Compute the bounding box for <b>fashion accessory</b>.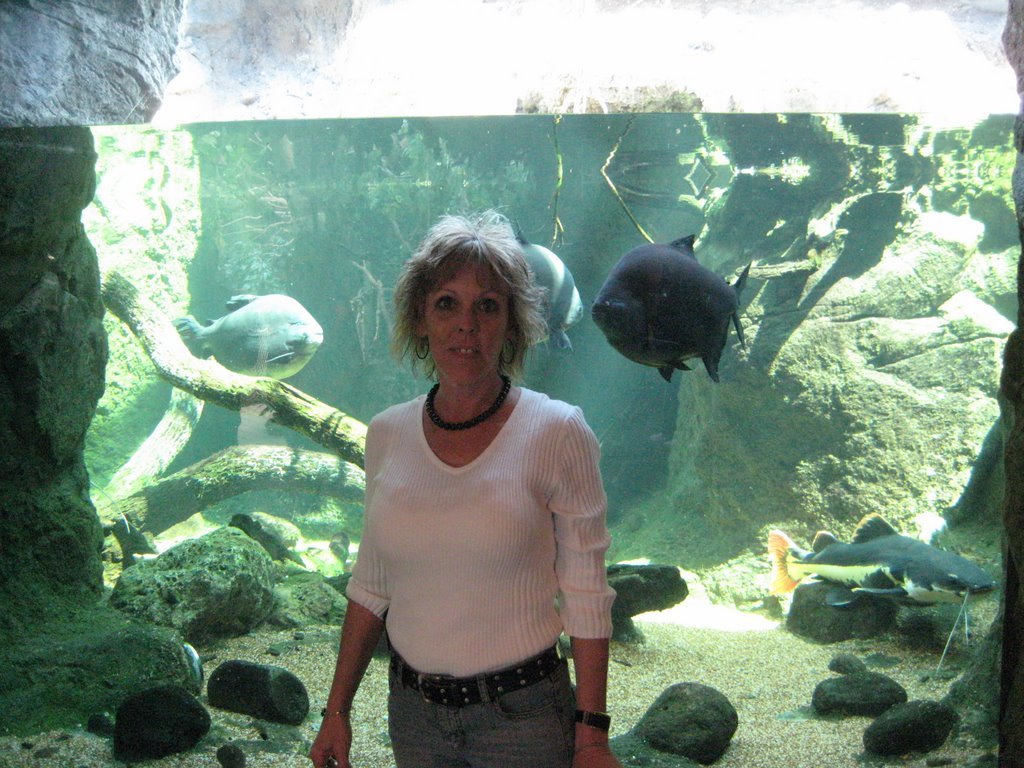
x1=499, y1=67, x2=755, y2=238.
